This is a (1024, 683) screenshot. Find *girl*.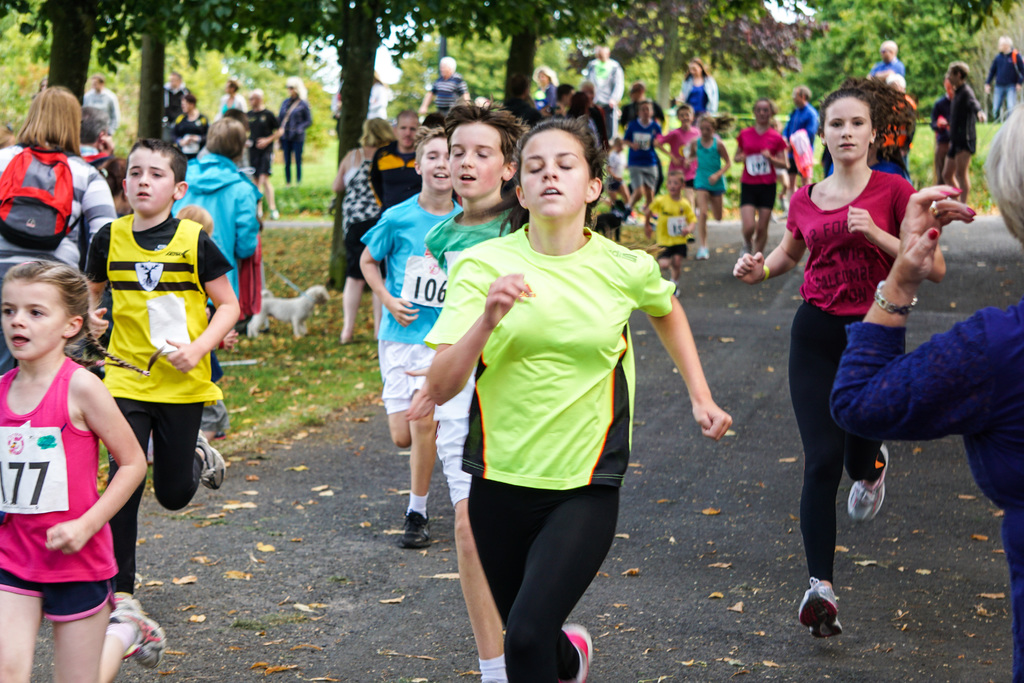
Bounding box: {"x1": 0, "y1": 258, "x2": 169, "y2": 682}.
